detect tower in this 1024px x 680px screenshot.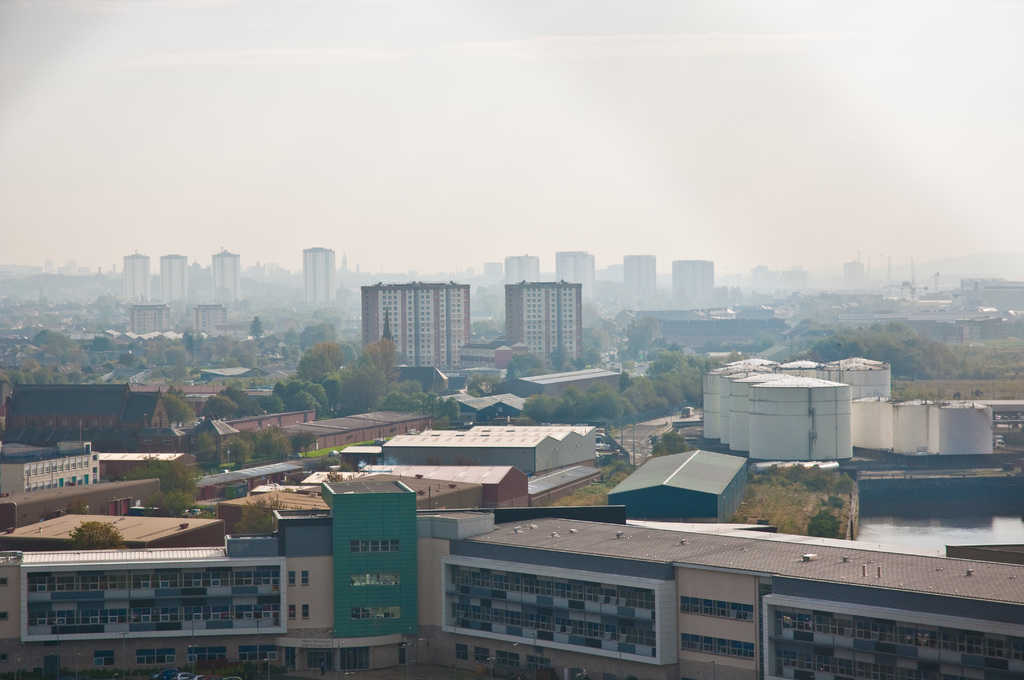
Detection: pyautogui.locateOnScreen(623, 257, 653, 310).
